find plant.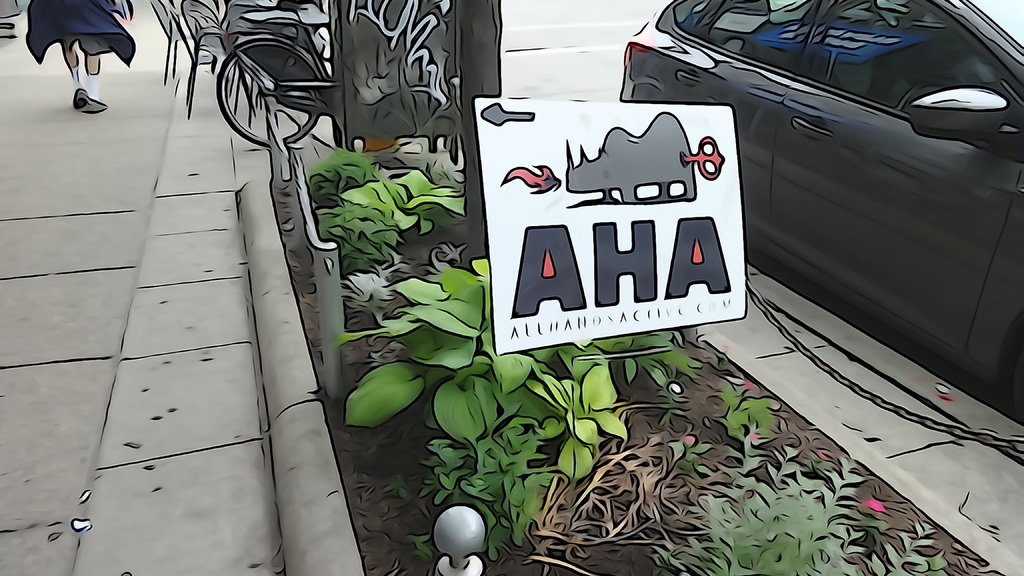
(649,385,952,575).
